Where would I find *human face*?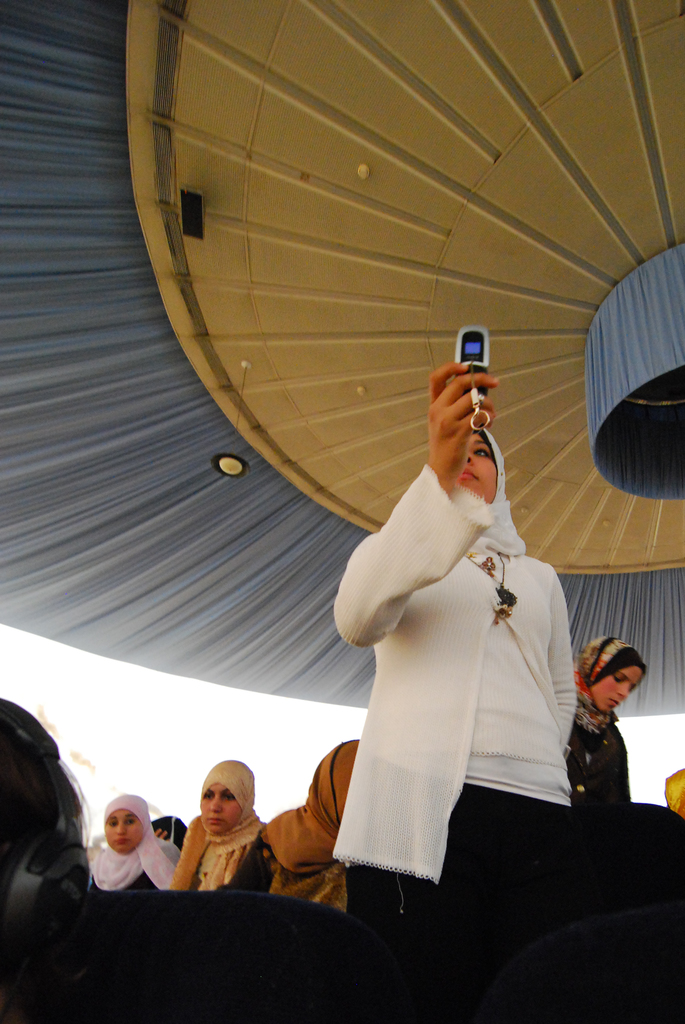
At select_region(457, 435, 494, 506).
